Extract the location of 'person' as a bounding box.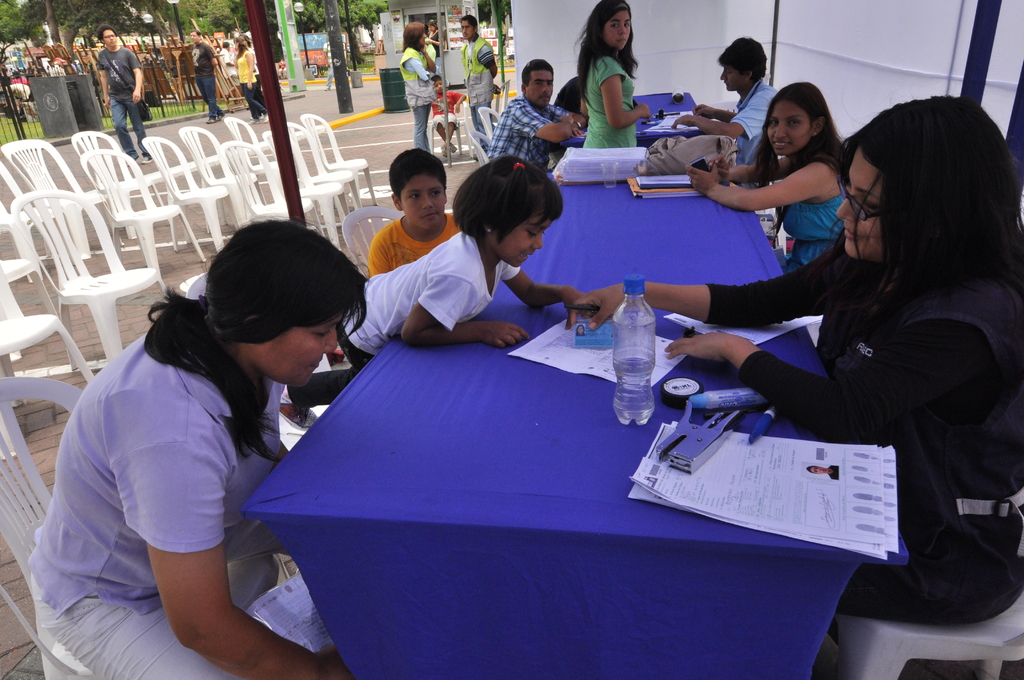
(96,27,156,163).
